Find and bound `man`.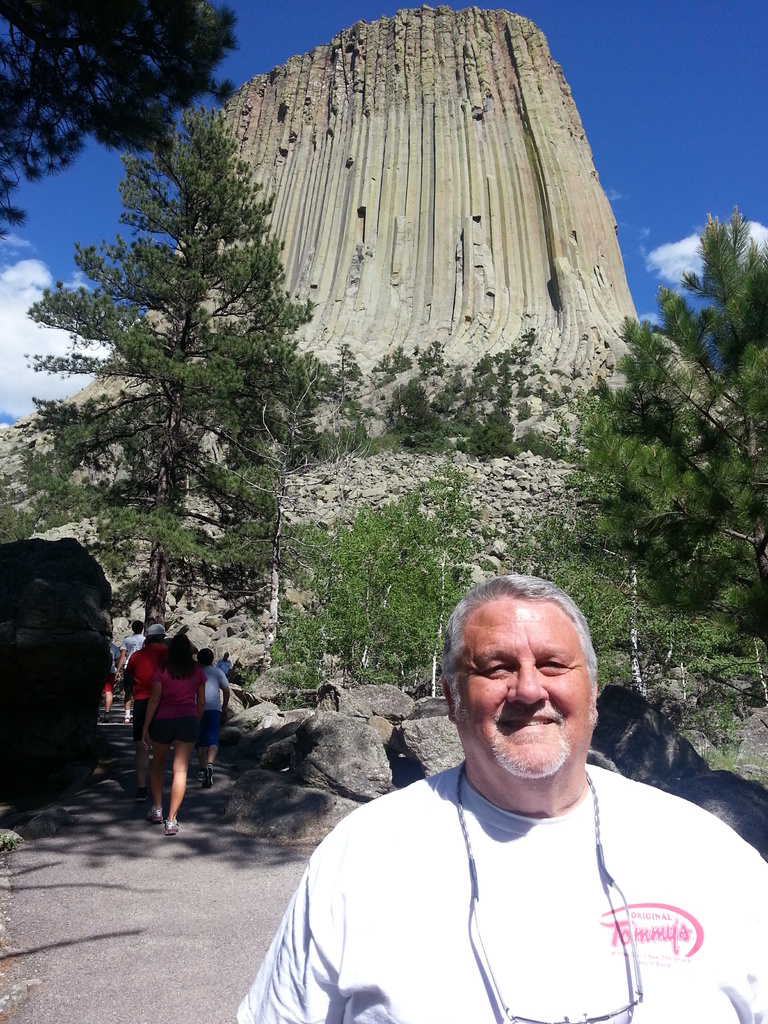
Bound: rect(114, 617, 143, 727).
